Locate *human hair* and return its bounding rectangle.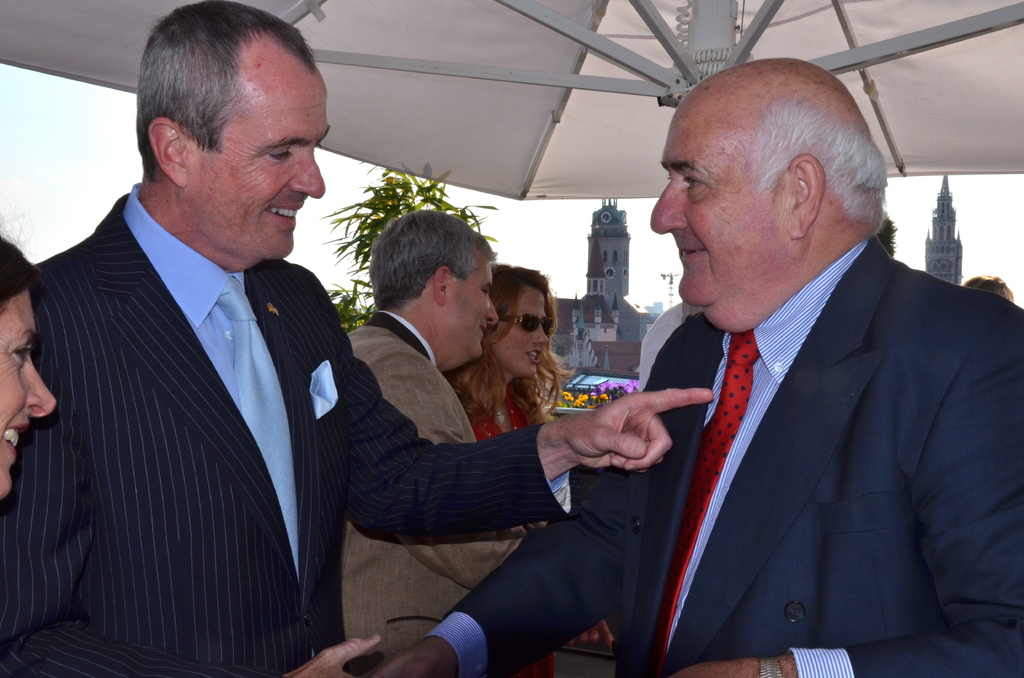
crop(366, 208, 496, 302).
